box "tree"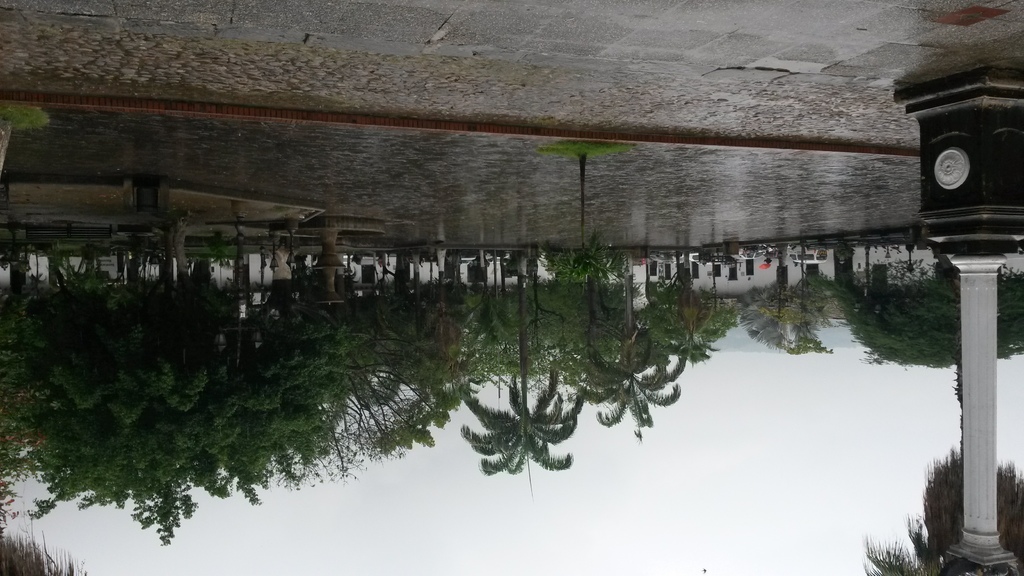
locate(570, 262, 682, 438)
